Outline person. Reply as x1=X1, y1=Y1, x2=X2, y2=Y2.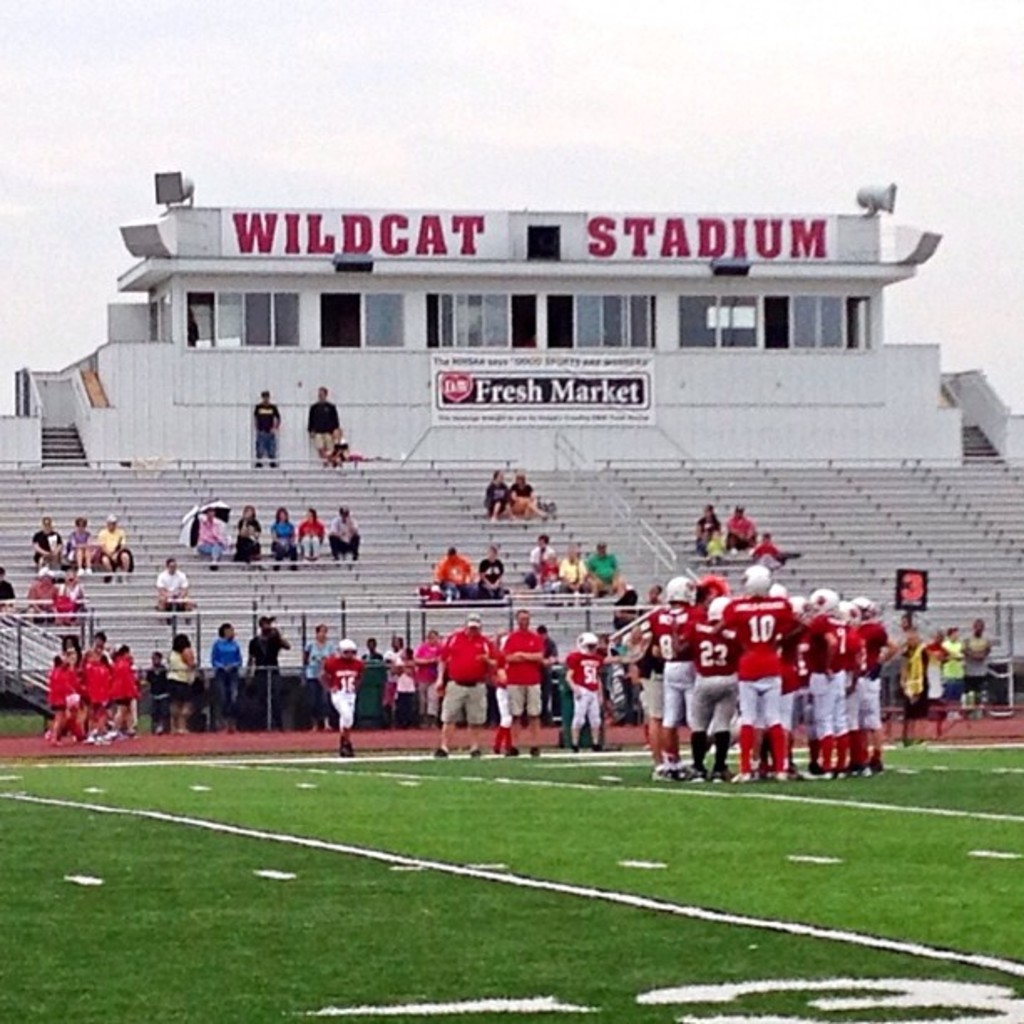
x1=525, y1=537, x2=556, y2=589.
